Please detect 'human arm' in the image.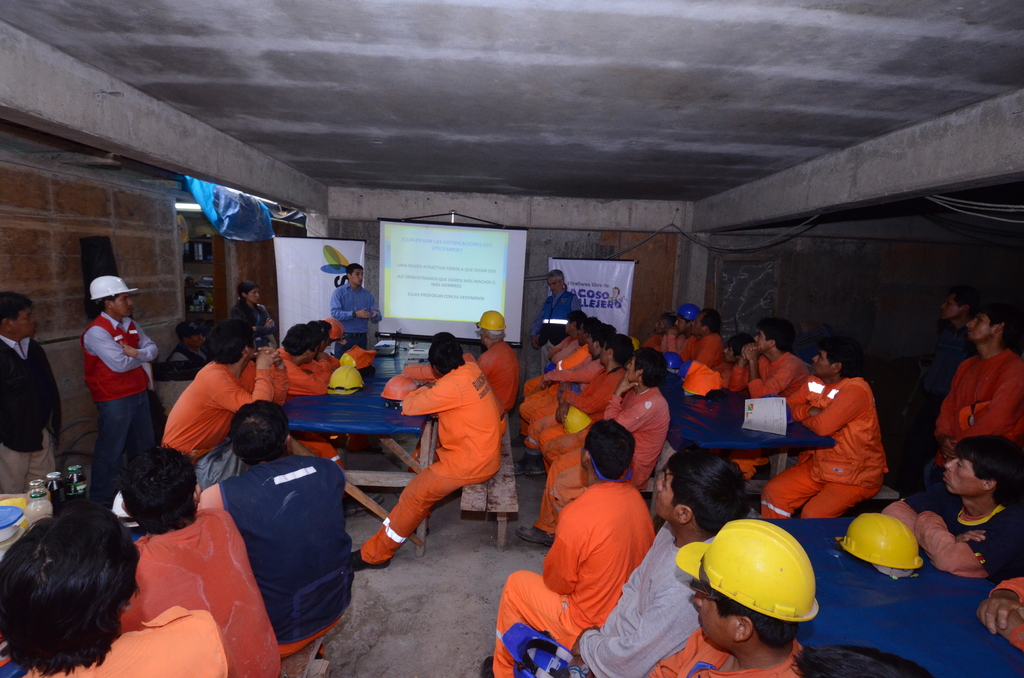
left=188, top=344, right=280, bottom=415.
